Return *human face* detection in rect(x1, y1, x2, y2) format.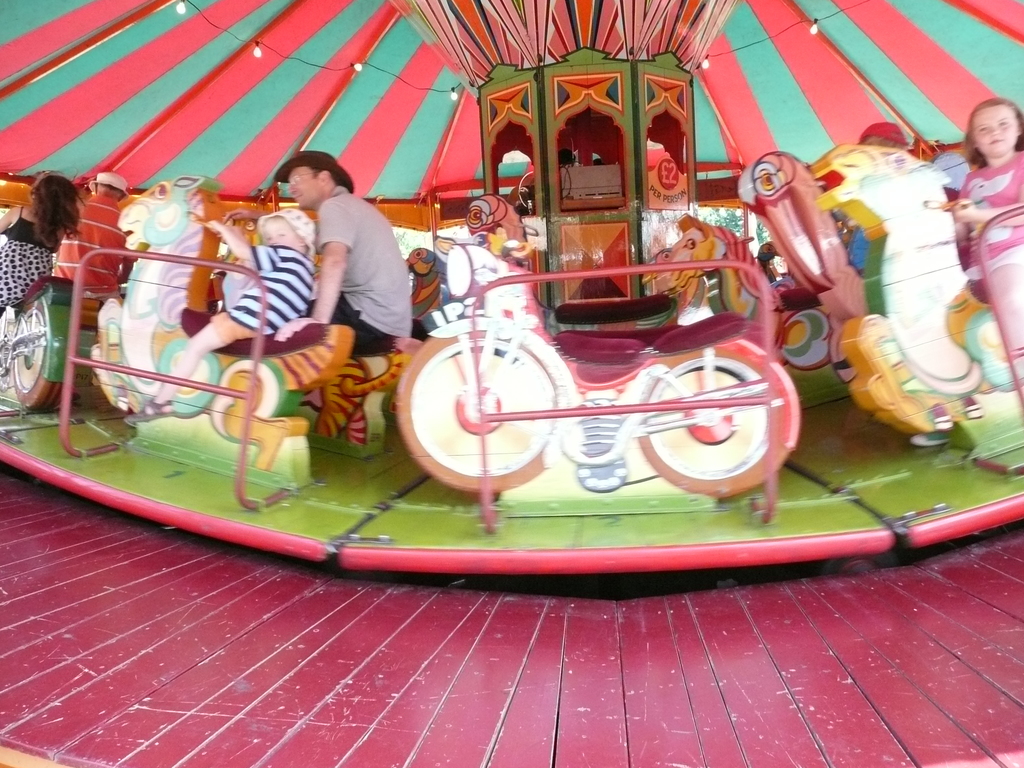
rect(972, 106, 1020, 152).
